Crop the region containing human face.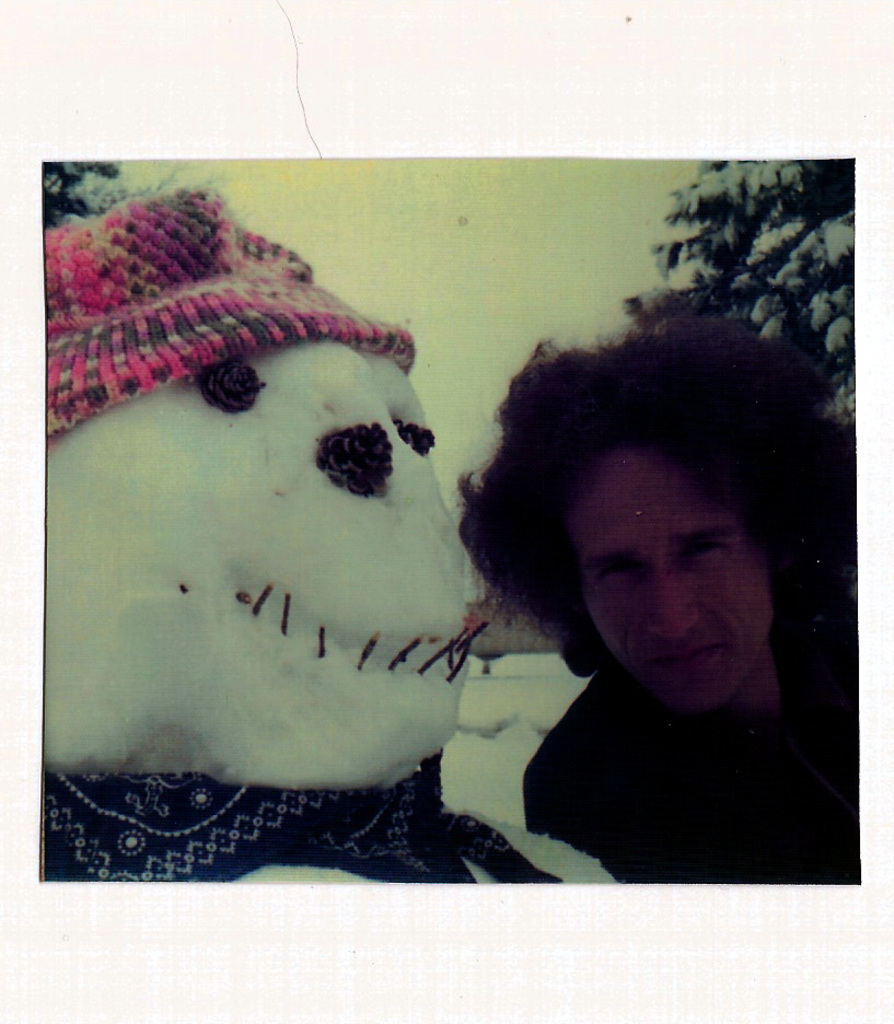
Crop region: (566,440,779,711).
